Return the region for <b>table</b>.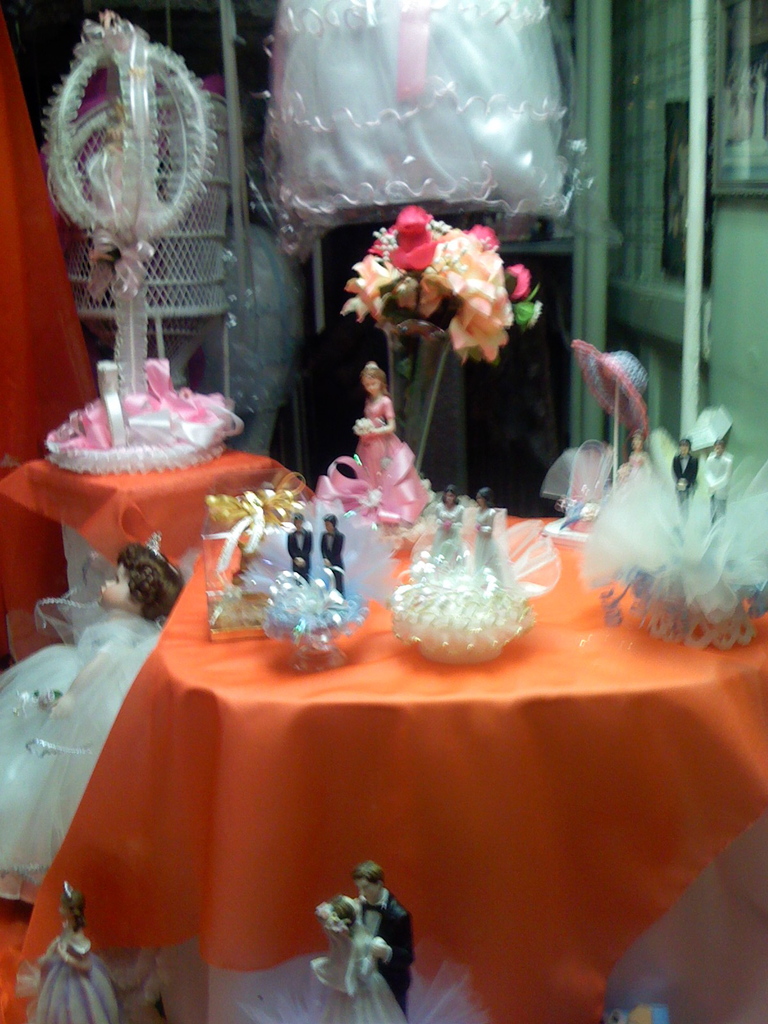
x1=26, y1=466, x2=767, y2=1023.
